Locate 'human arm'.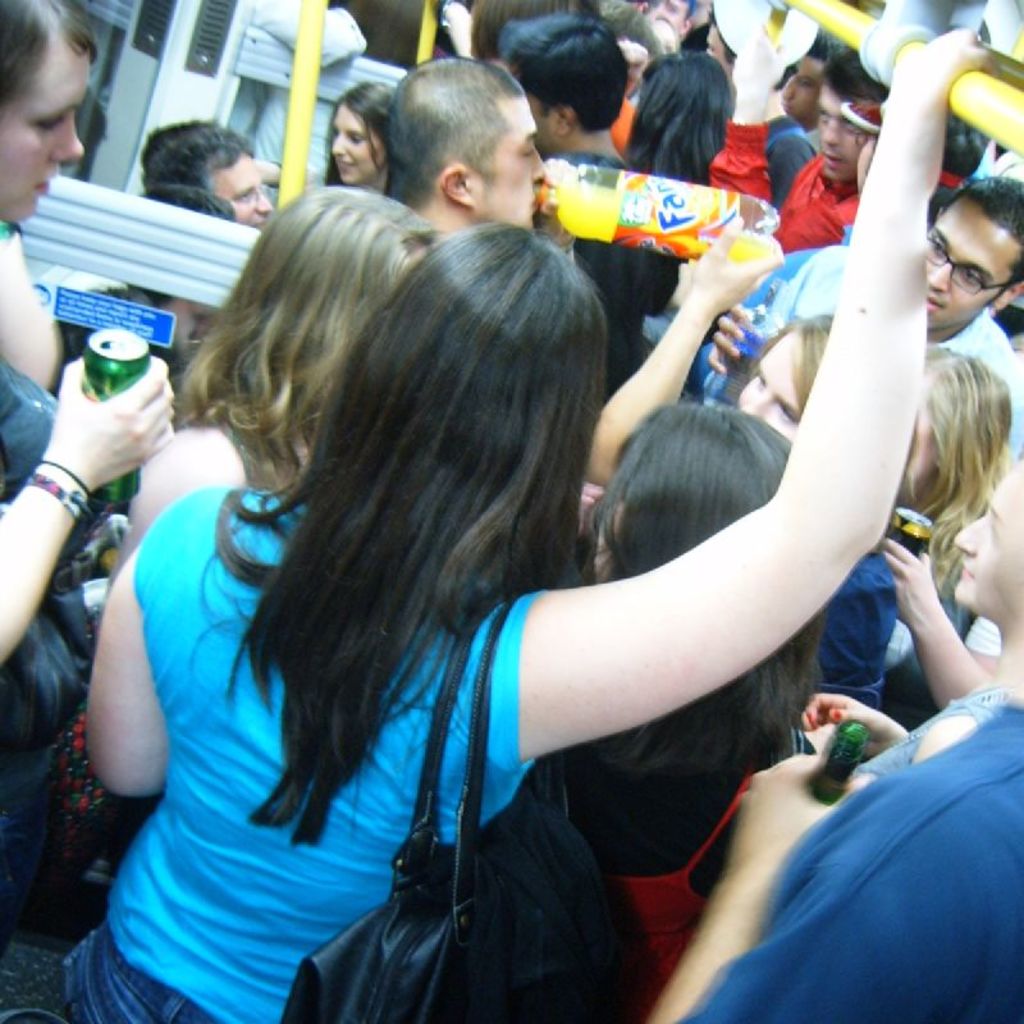
Bounding box: 600, 211, 783, 490.
